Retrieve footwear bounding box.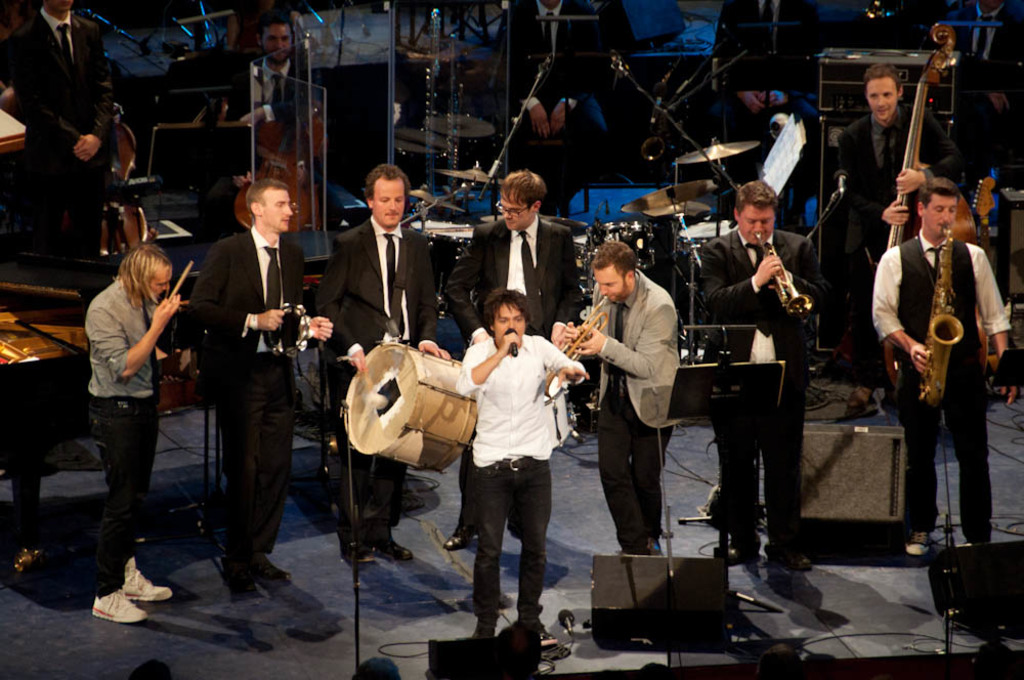
Bounding box: bbox=[122, 554, 174, 609].
